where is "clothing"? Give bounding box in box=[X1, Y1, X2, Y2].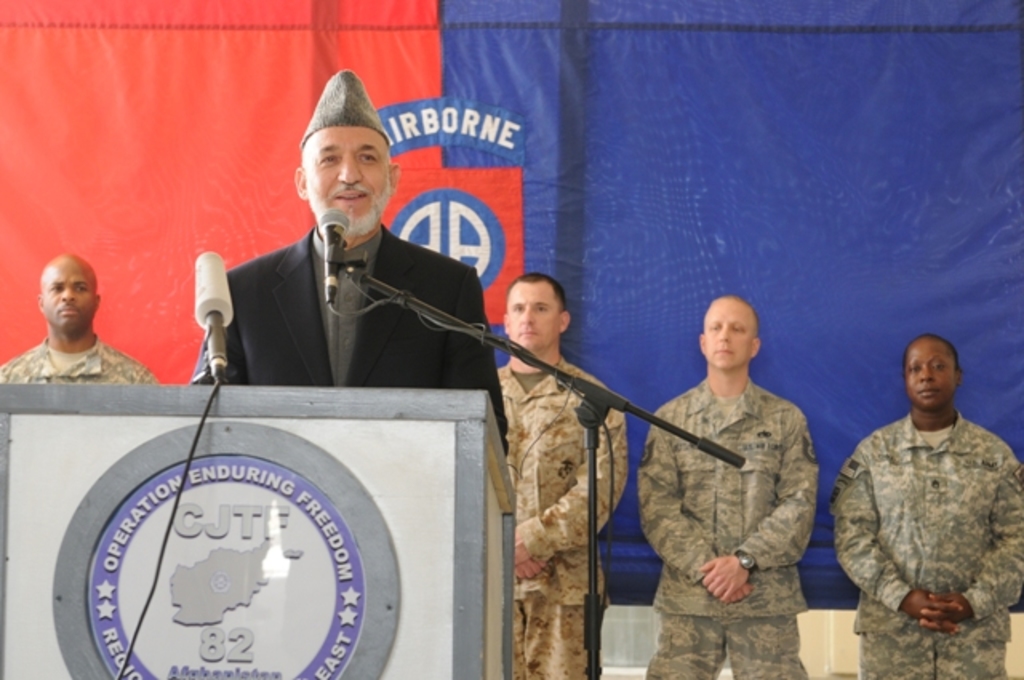
box=[0, 341, 152, 378].
